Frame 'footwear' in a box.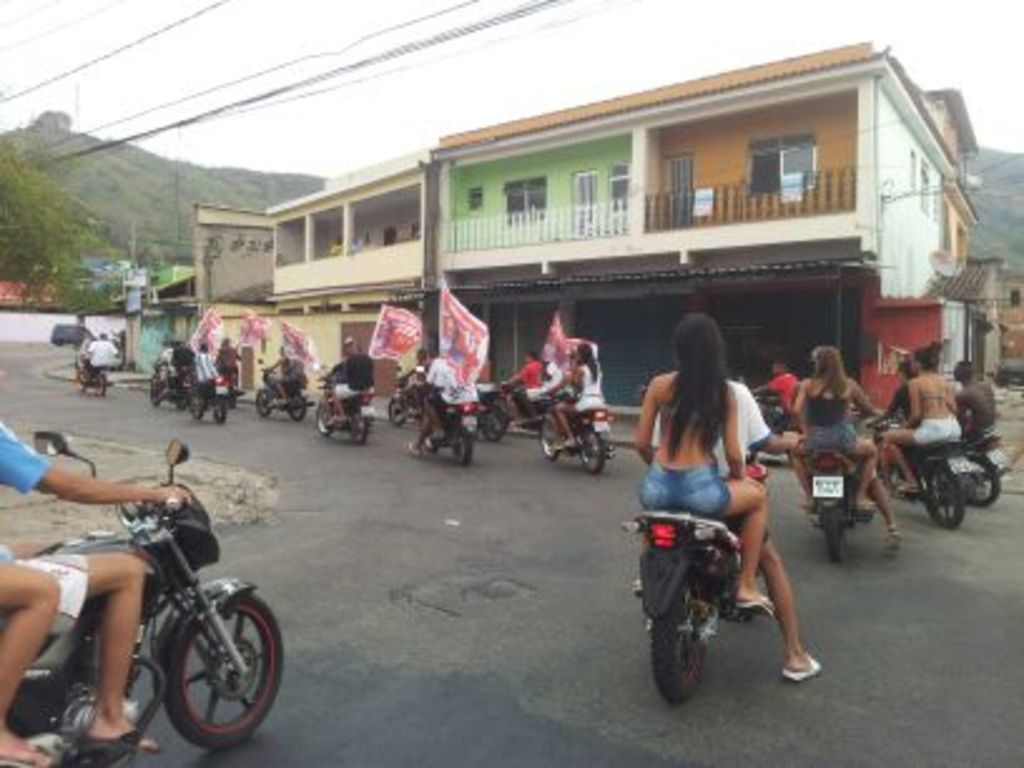
(x1=783, y1=653, x2=826, y2=688).
